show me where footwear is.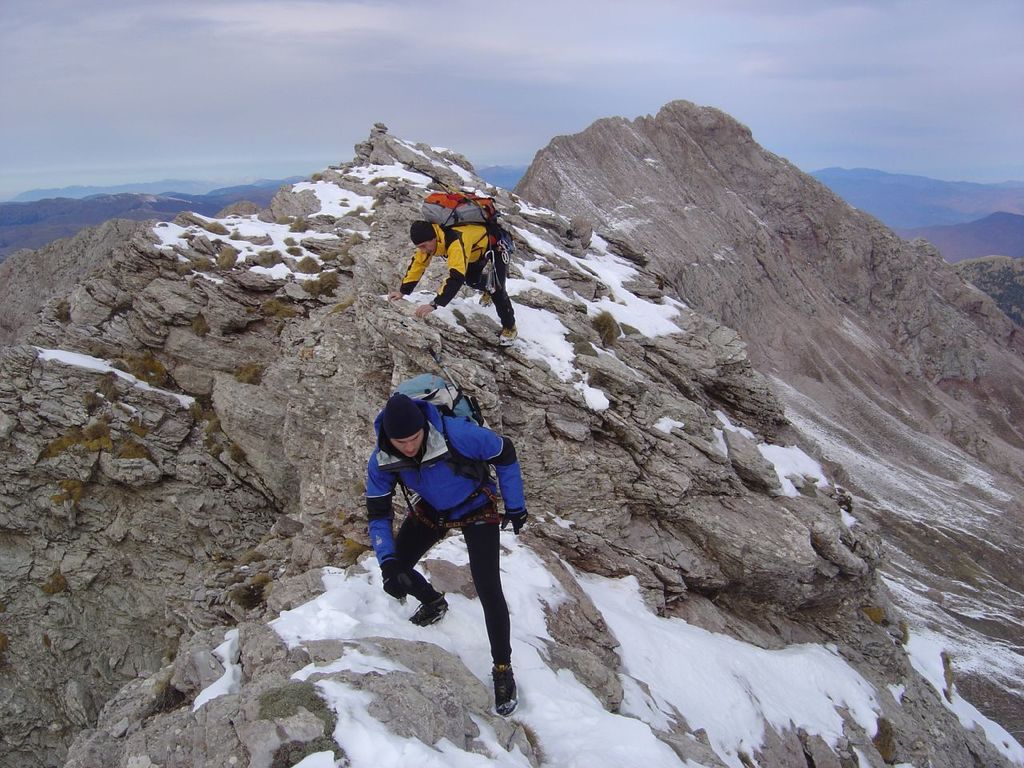
footwear is at 495, 666, 513, 715.
